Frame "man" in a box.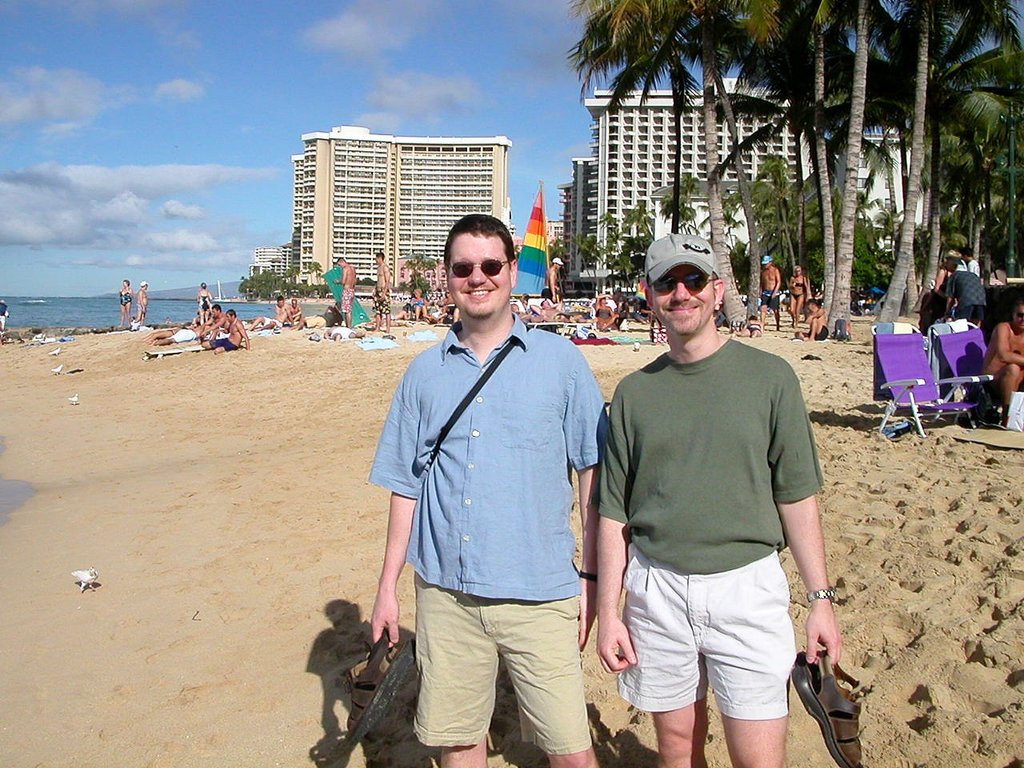
204 304 230 340.
